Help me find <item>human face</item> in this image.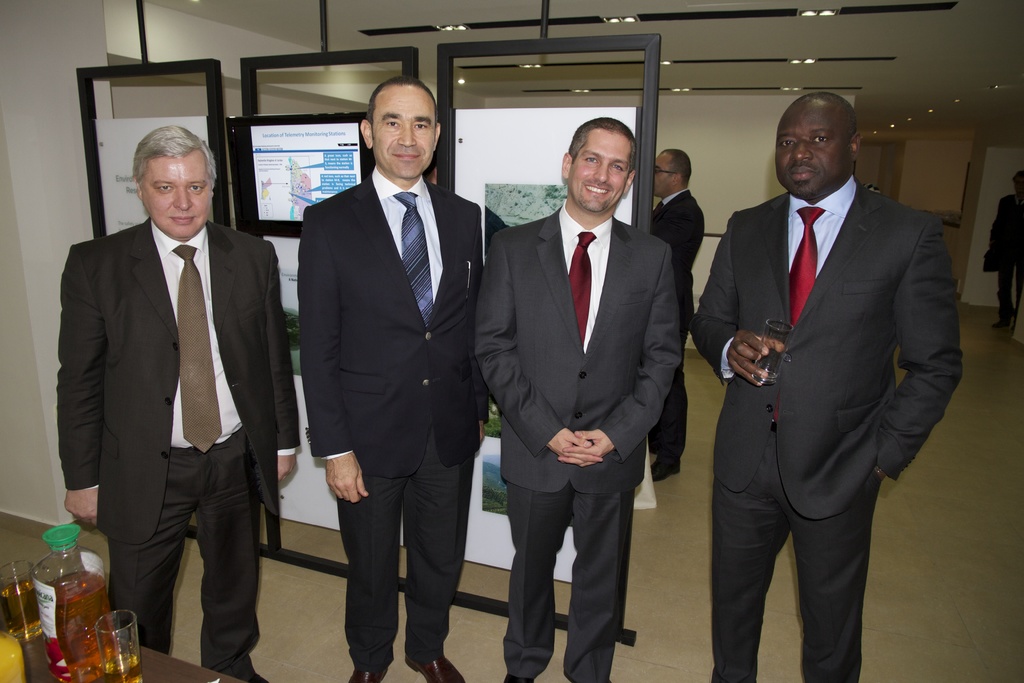
Found it: box(774, 104, 852, 199).
